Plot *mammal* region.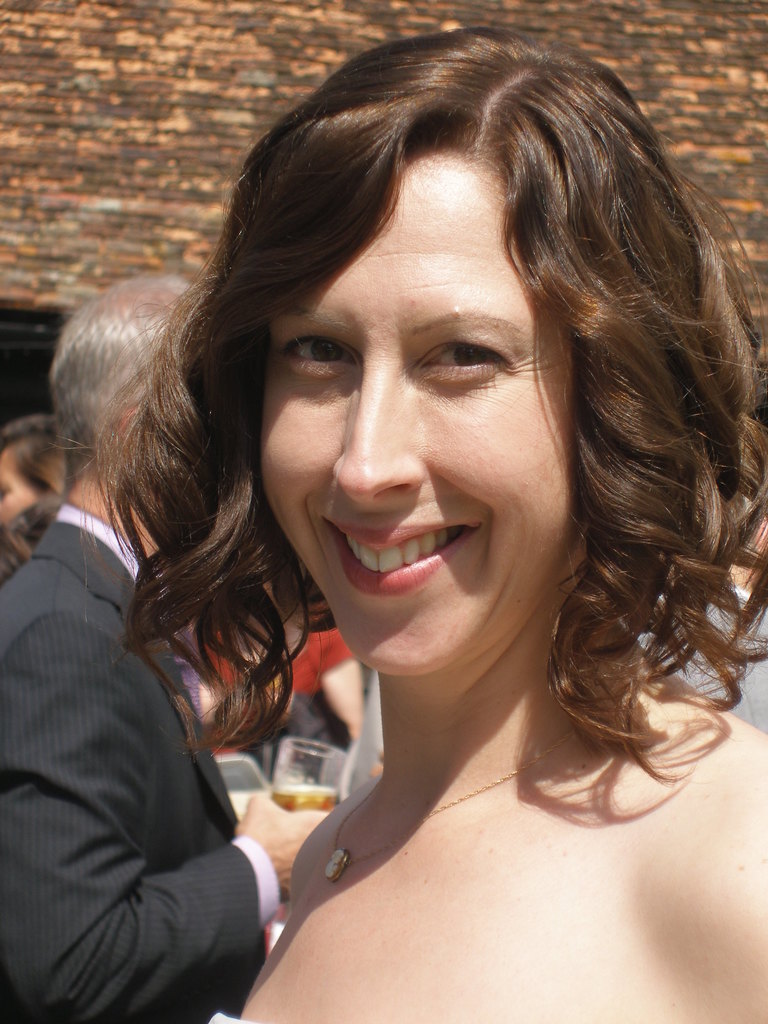
Plotted at (x1=197, y1=561, x2=370, y2=785).
